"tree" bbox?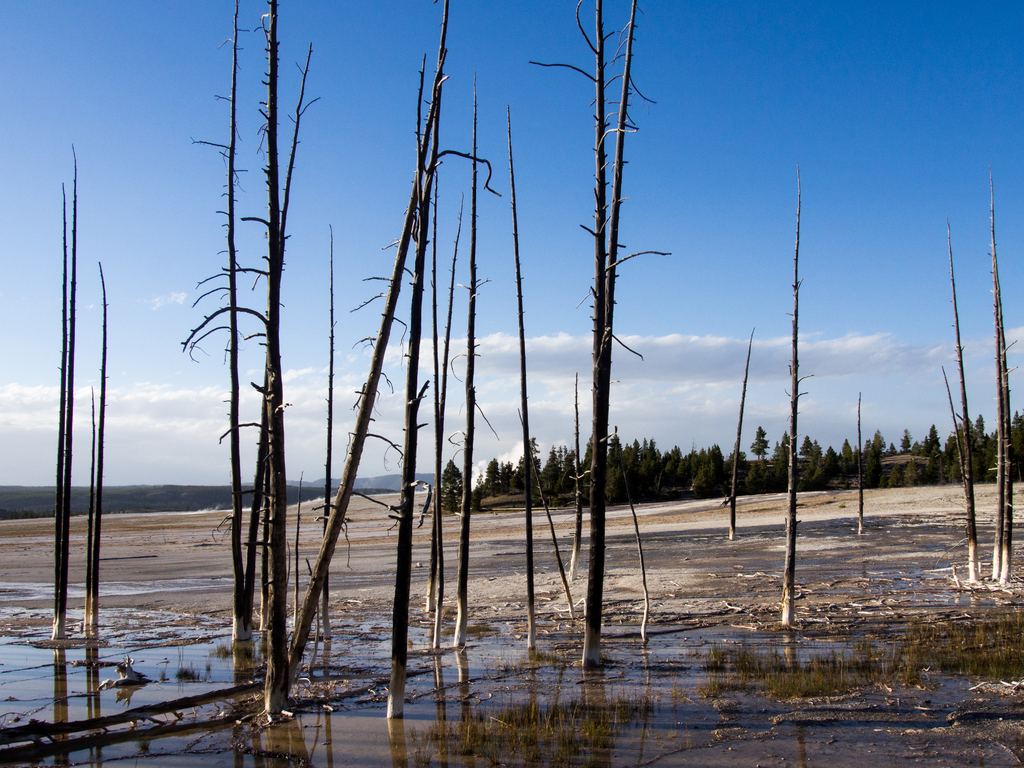
<region>49, 145, 74, 643</region>
